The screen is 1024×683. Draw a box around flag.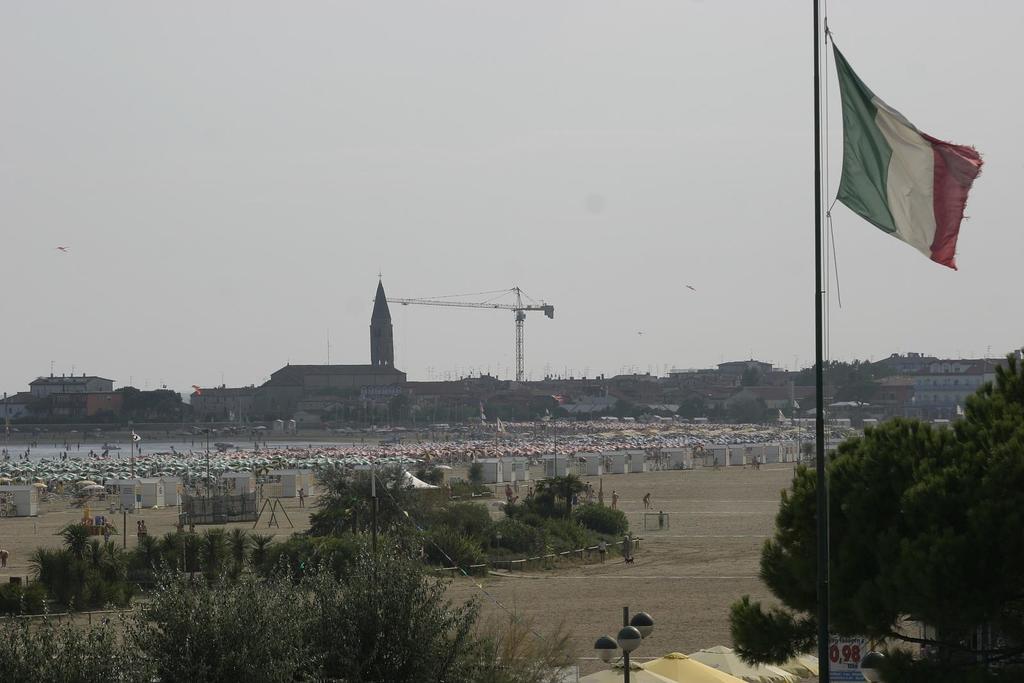
BBox(129, 428, 141, 445).
